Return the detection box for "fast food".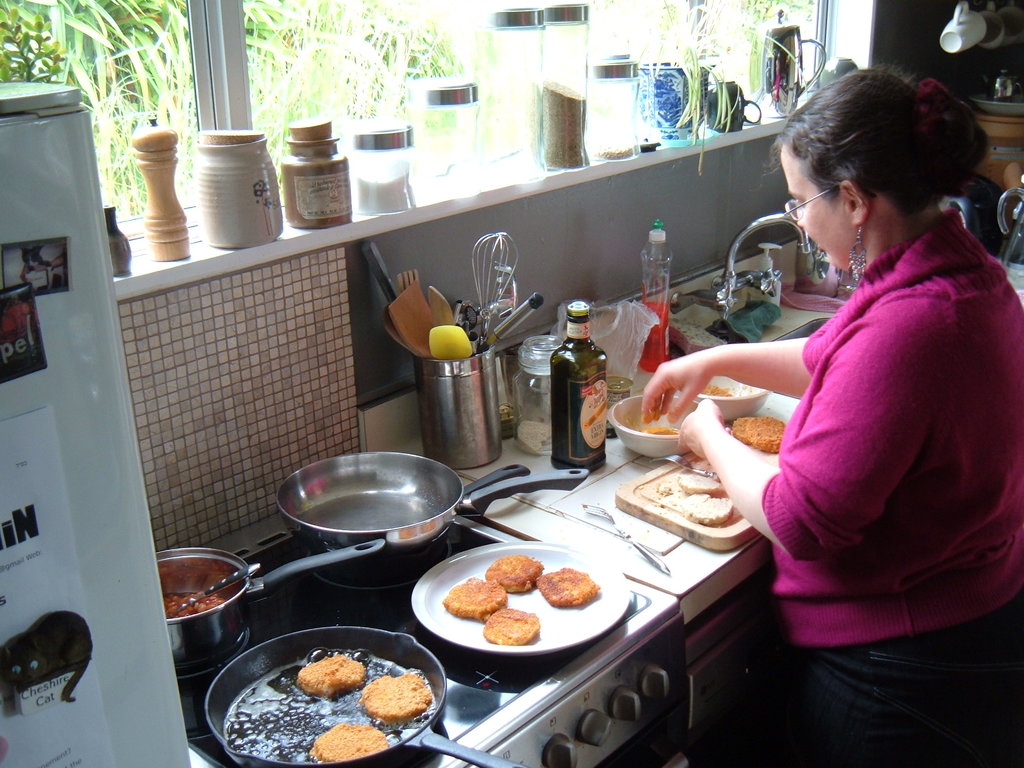
442 579 508 620.
